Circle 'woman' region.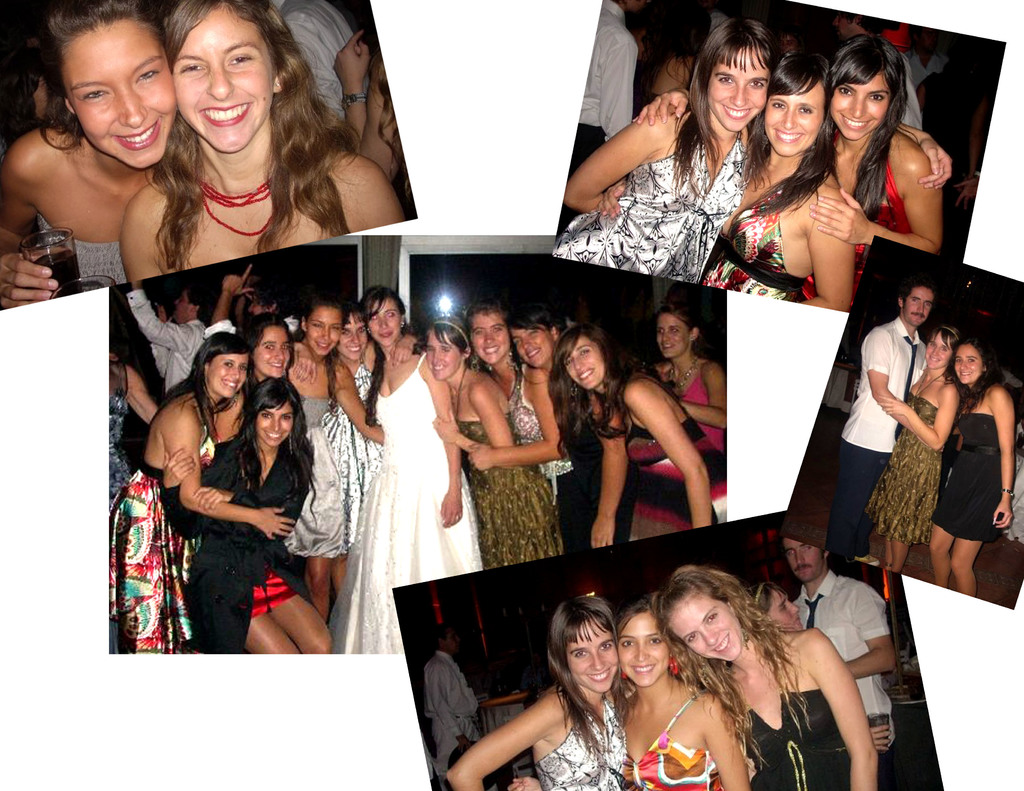
Region: rect(875, 322, 968, 572).
